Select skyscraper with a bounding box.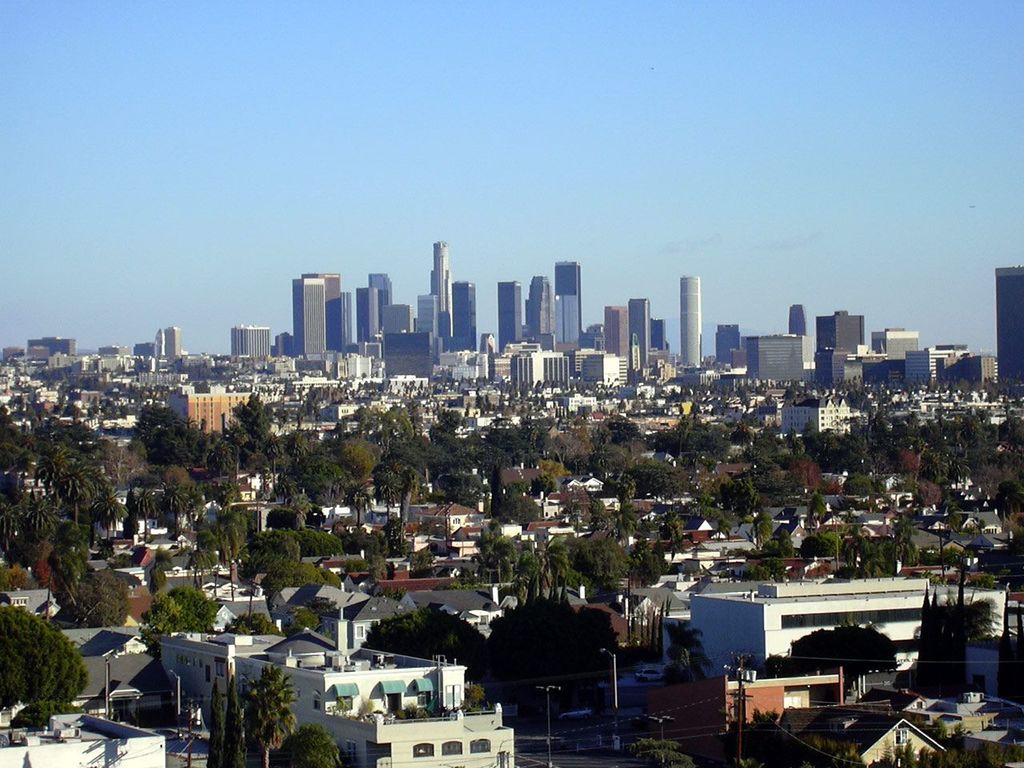
992 260 1023 398.
